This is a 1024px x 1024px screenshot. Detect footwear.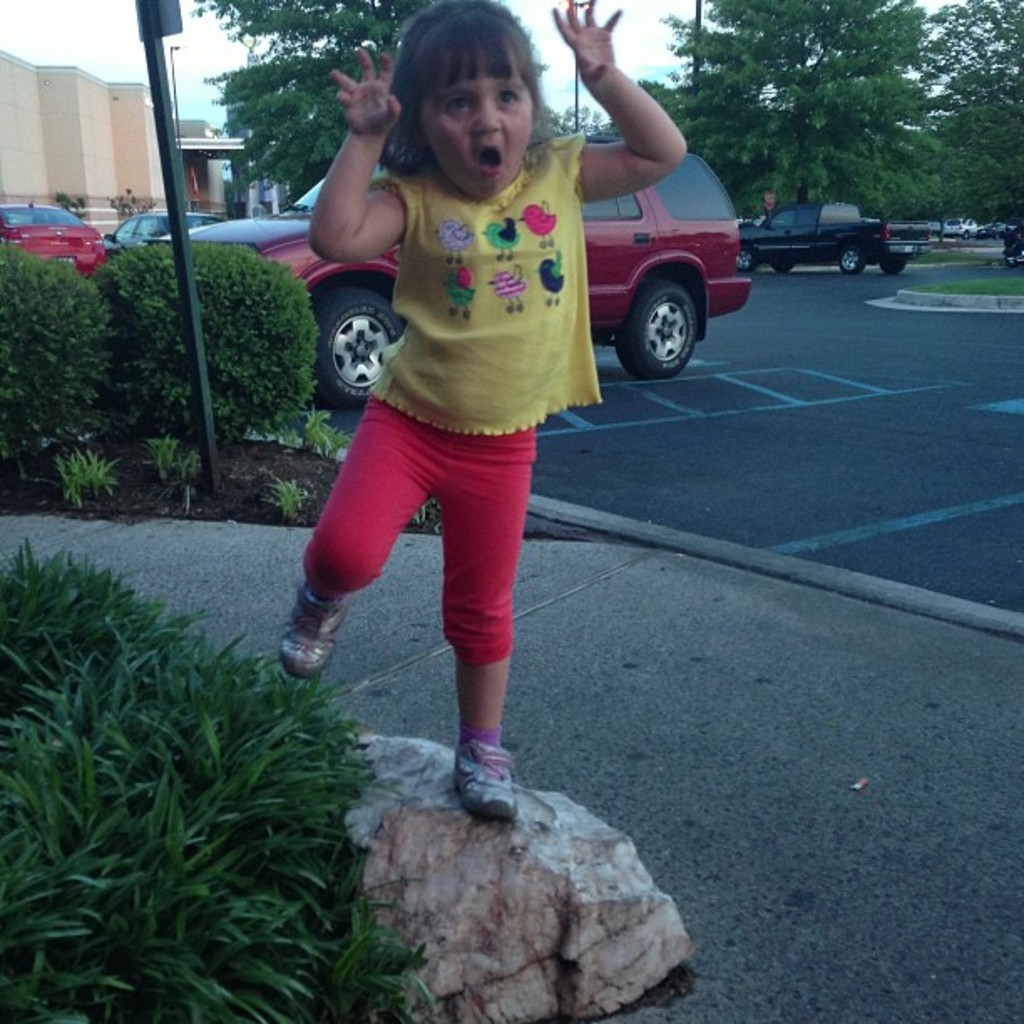
box(273, 569, 356, 684).
